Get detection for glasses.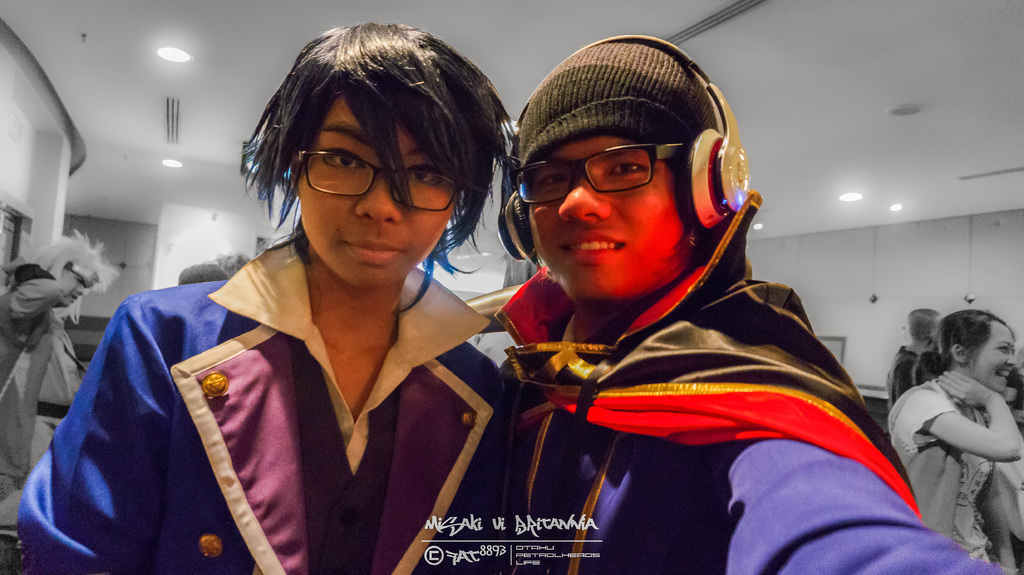
Detection: bbox=(281, 141, 466, 209).
